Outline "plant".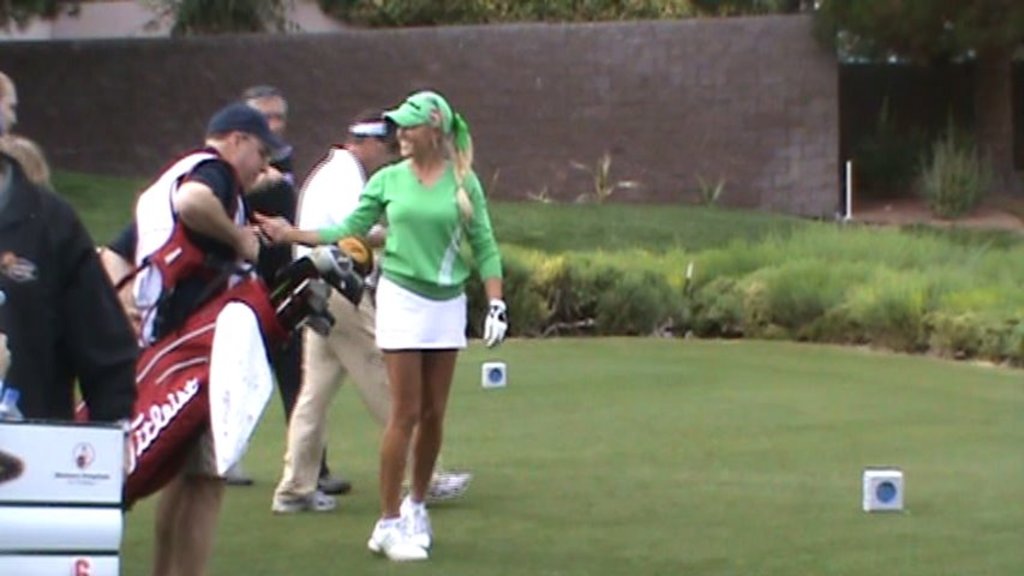
Outline: <bbox>114, 336, 1023, 575</bbox>.
